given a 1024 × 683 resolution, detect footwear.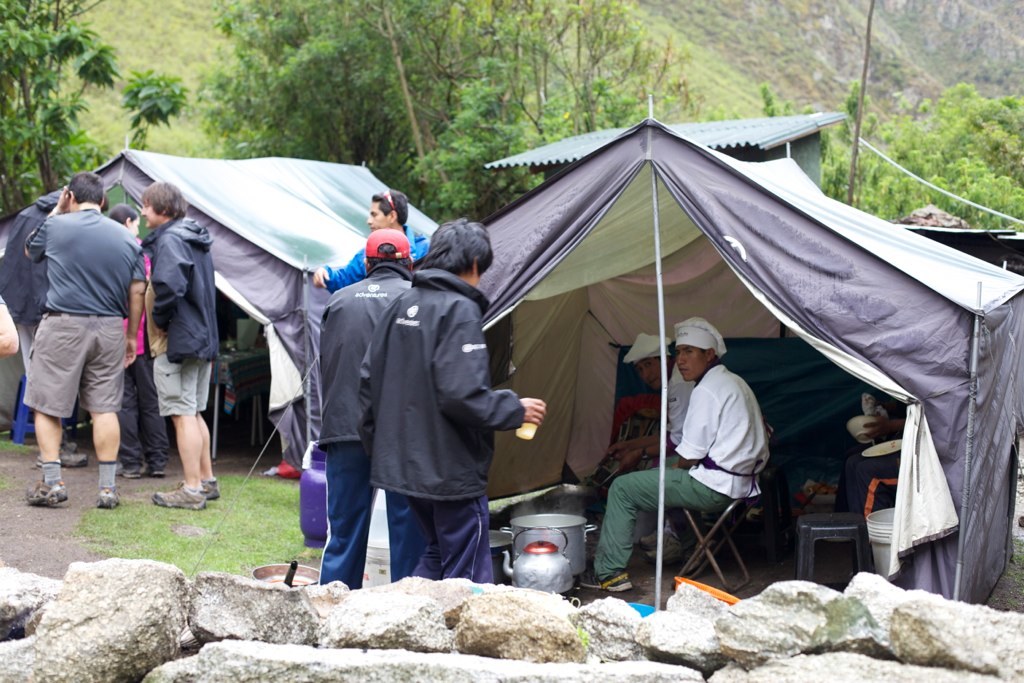
[32, 438, 90, 469].
